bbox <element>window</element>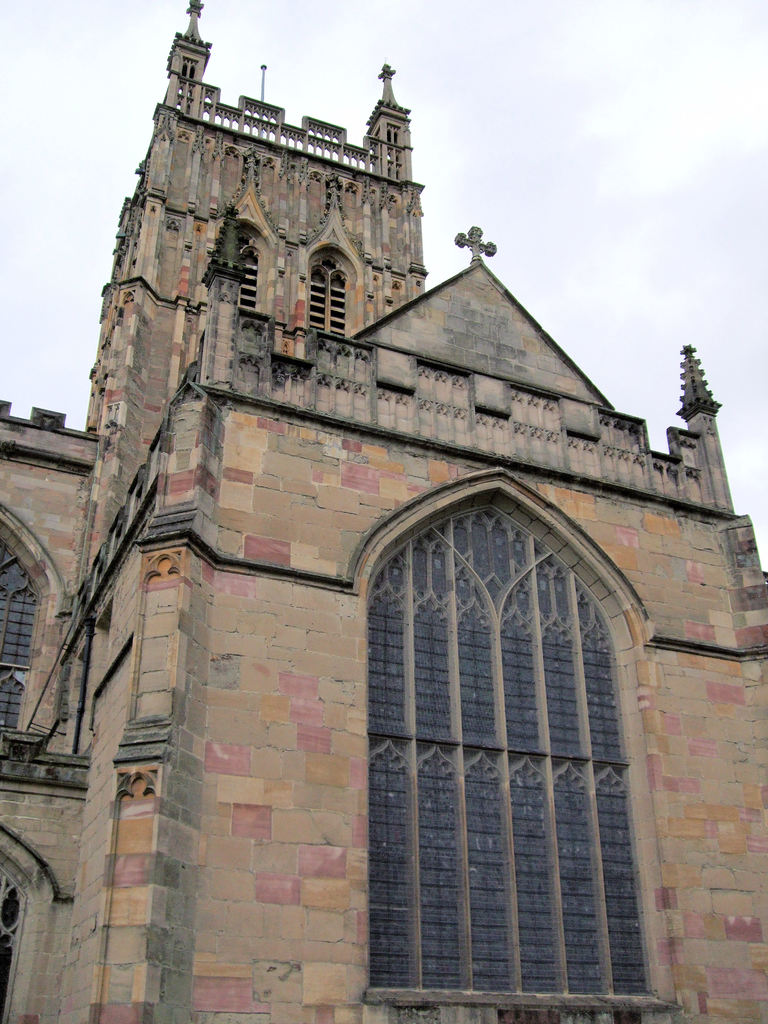
[306, 252, 342, 340]
